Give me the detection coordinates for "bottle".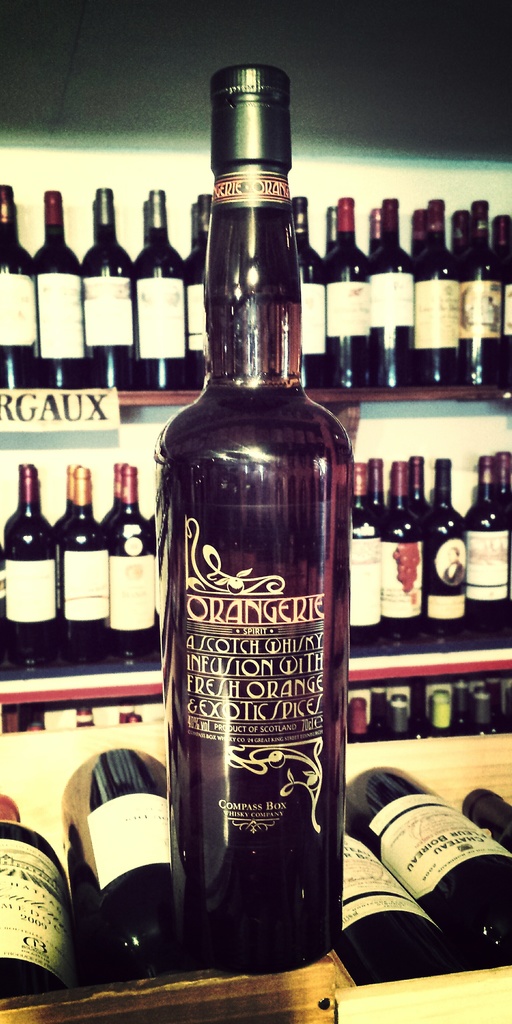
{"x1": 463, "y1": 458, "x2": 511, "y2": 624}.
